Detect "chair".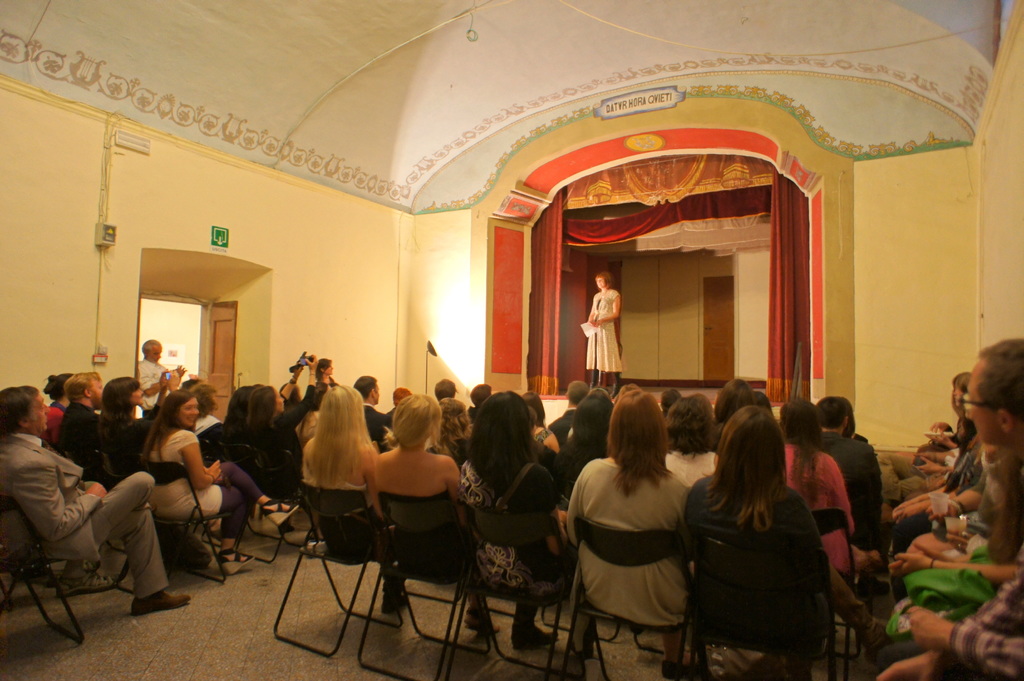
Detected at (left=269, top=478, right=407, bottom=659).
